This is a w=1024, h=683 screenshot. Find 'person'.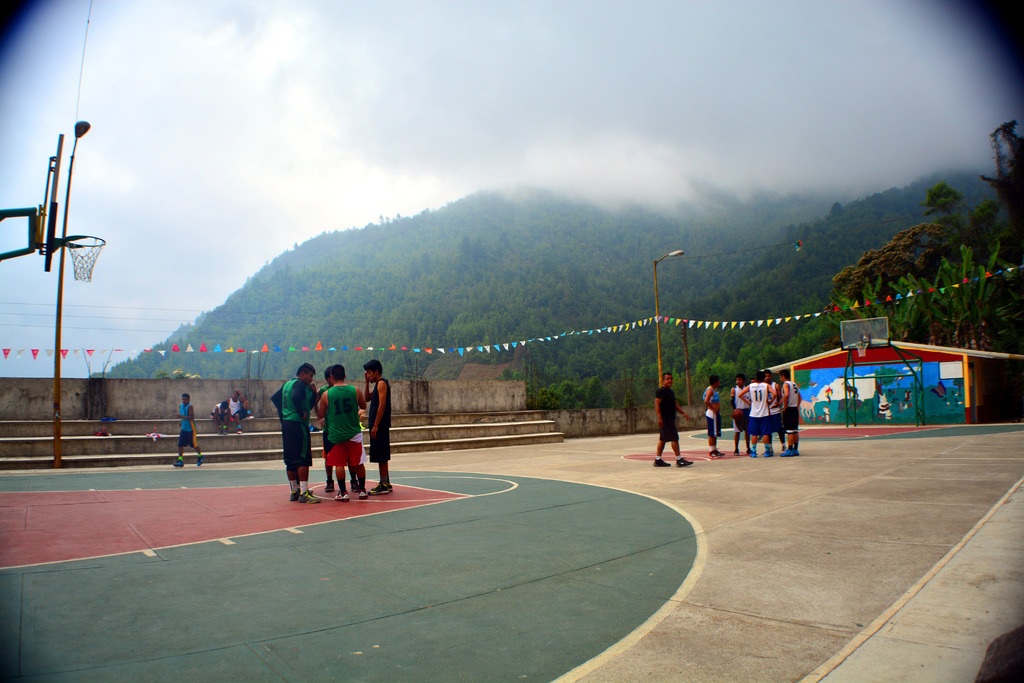
Bounding box: BBox(764, 367, 786, 454).
